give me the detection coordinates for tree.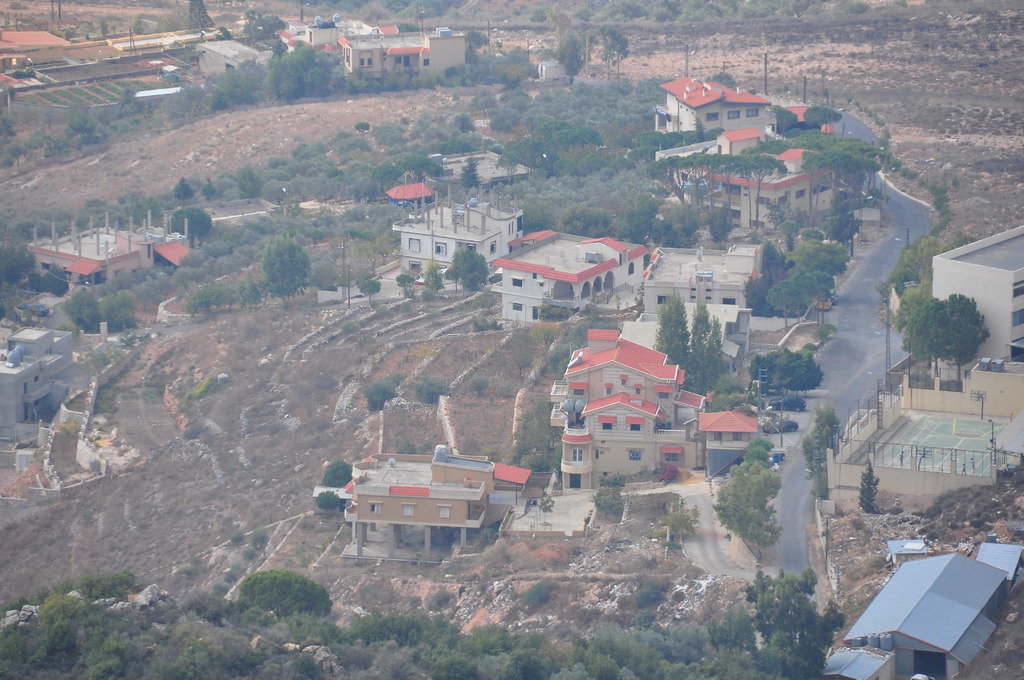
left=239, top=565, right=338, bottom=620.
